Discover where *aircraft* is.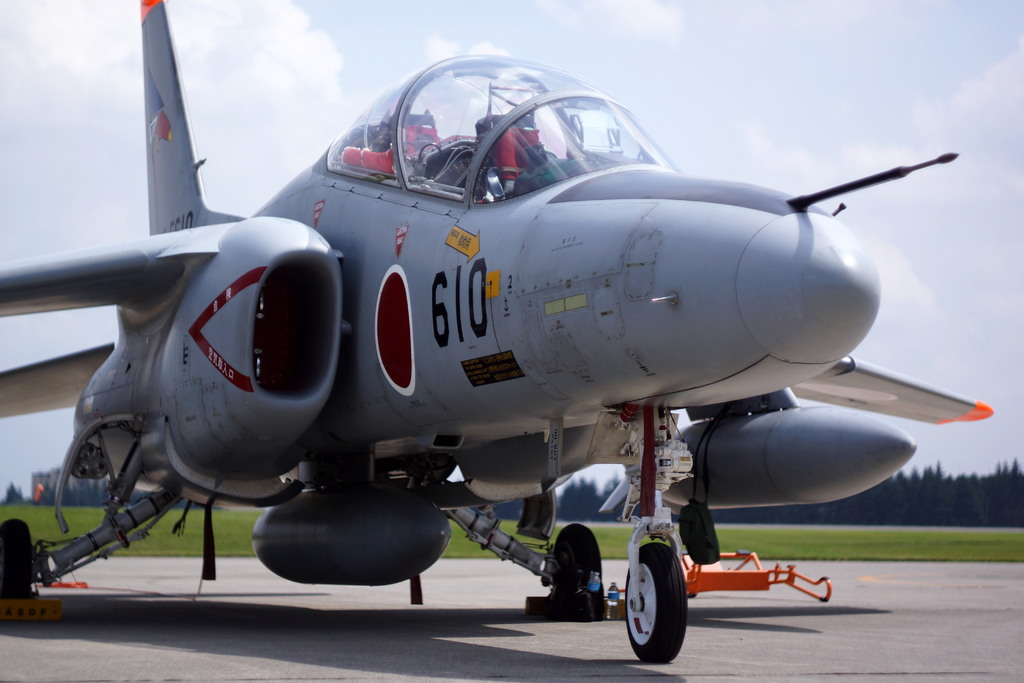
Discovered at select_region(0, 0, 1000, 662).
